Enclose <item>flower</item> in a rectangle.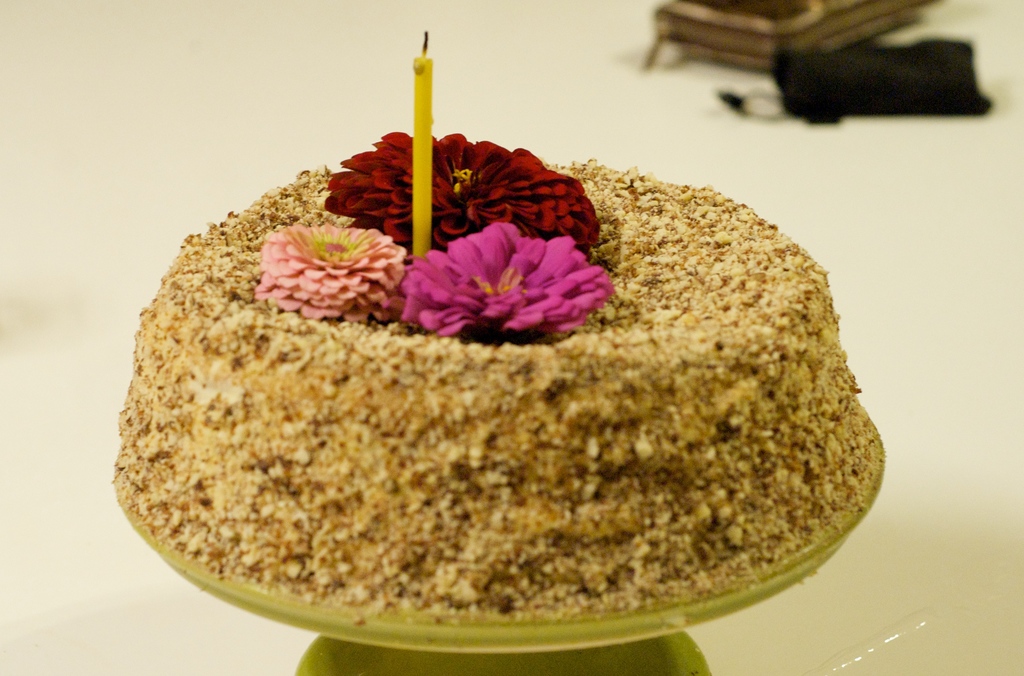
bbox=[320, 129, 602, 261].
